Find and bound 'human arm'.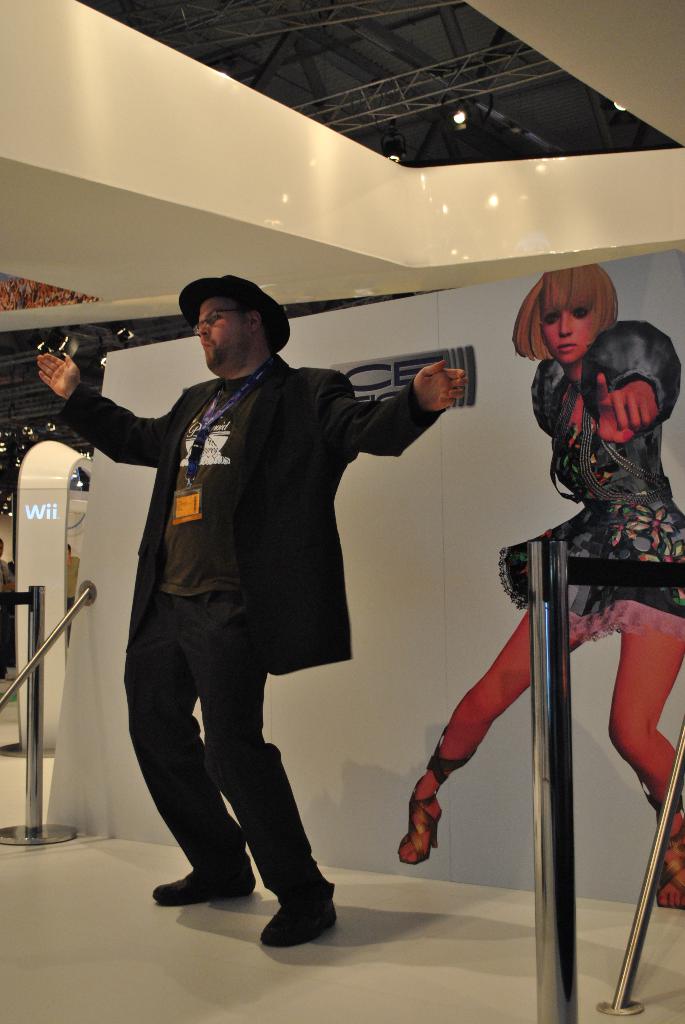
Bound: (35,348,173,469).
